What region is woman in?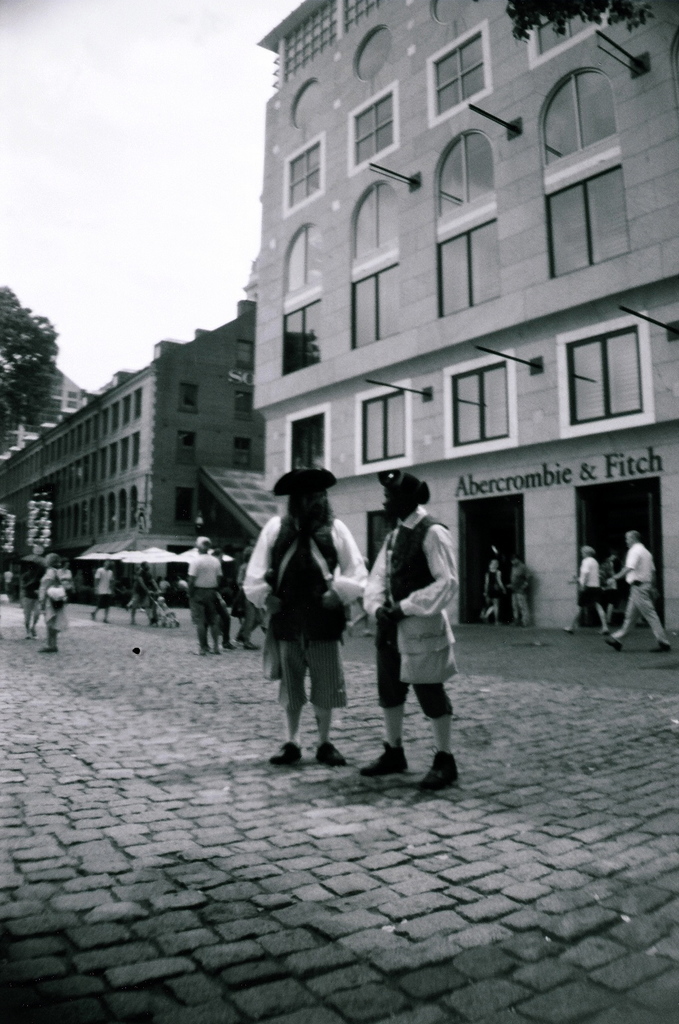
select_region(34, 554, 69, 652).
